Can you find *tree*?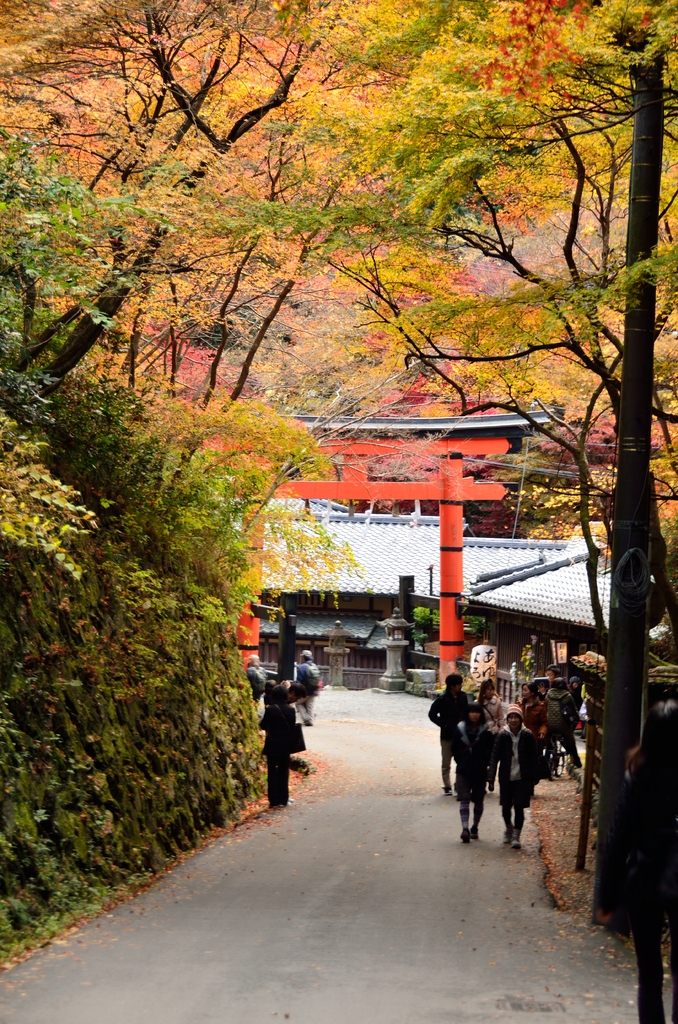
Yes, bounding box: Rect(0, 0, 207, 587).
